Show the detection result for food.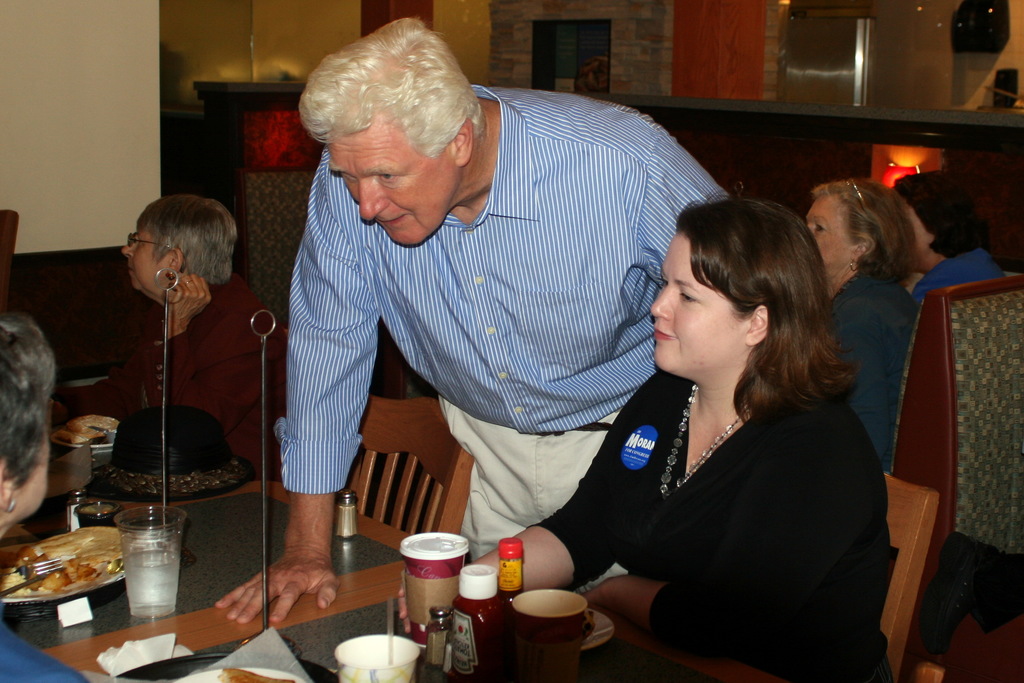
[left=214, top=669, right=295, bottom=682].
